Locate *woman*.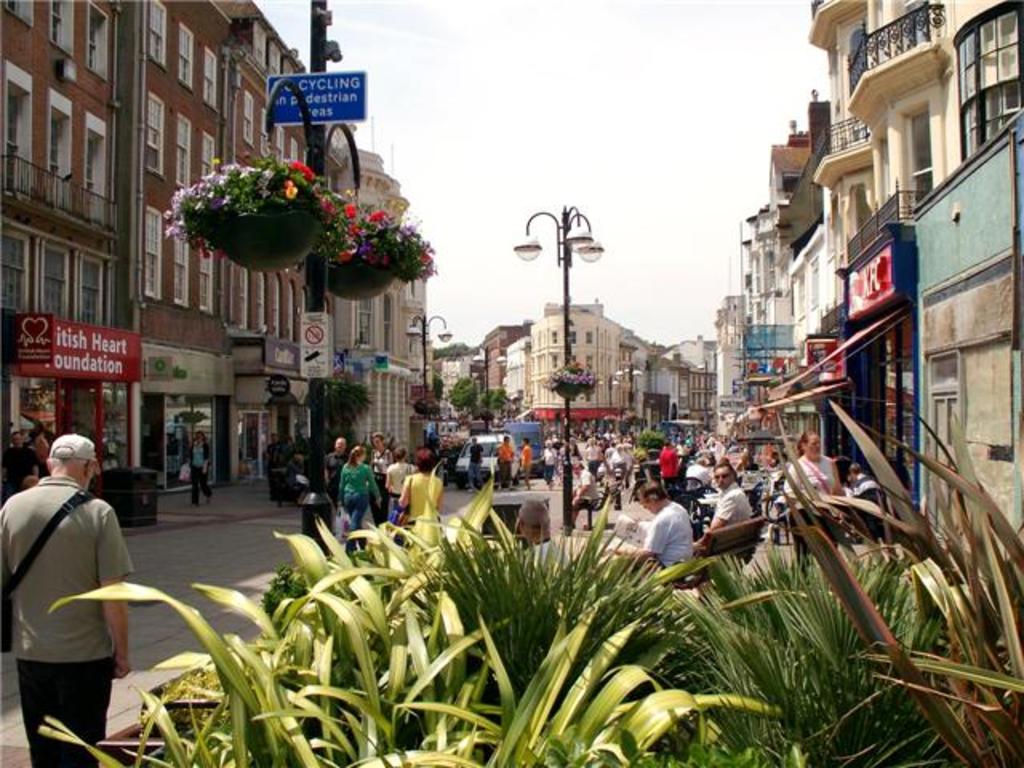
Bounding box: select_region(384, 448, 410, 522).
